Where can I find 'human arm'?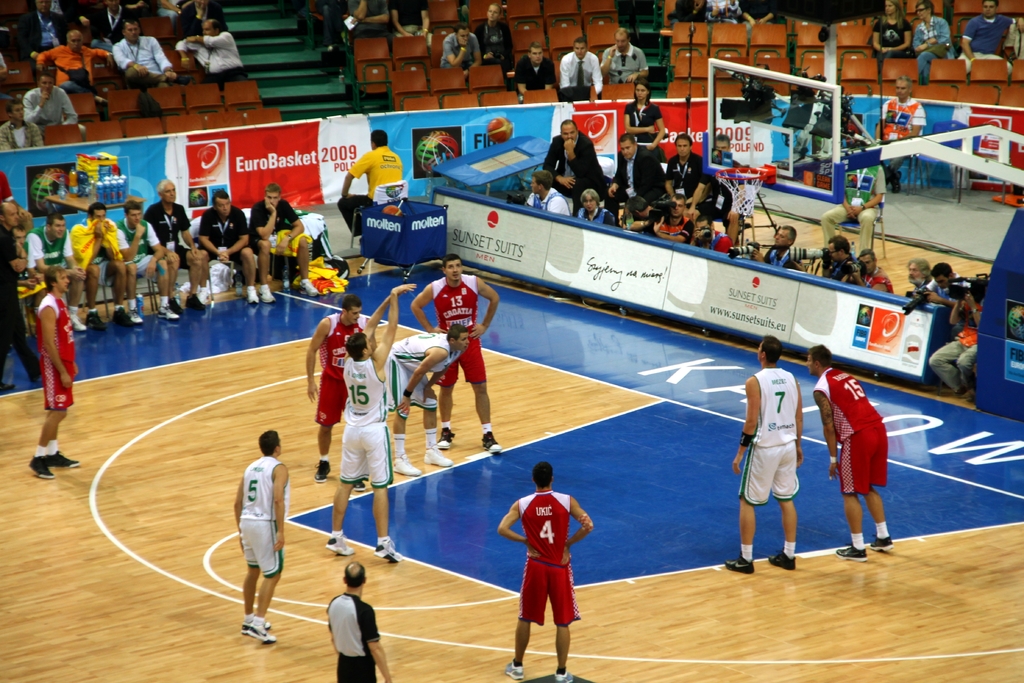
You can find it at [364, 614, 391, 682].
